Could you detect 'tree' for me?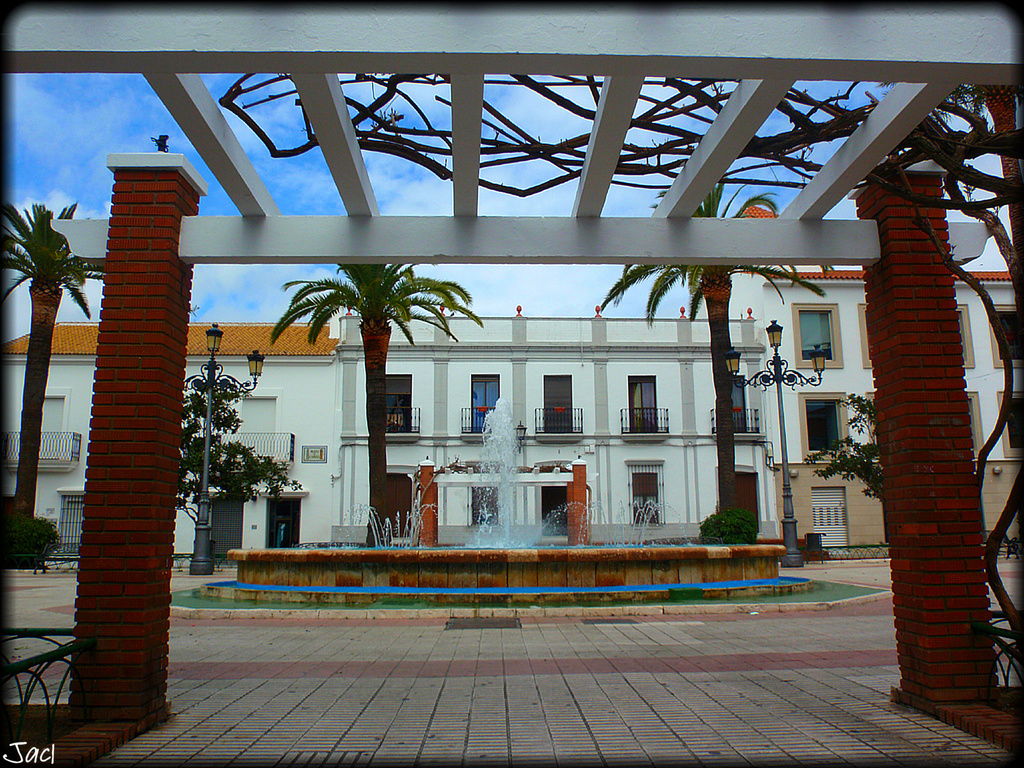
Detection result: pyautogui.locateOnScreen(175, 375, 287, 528).
